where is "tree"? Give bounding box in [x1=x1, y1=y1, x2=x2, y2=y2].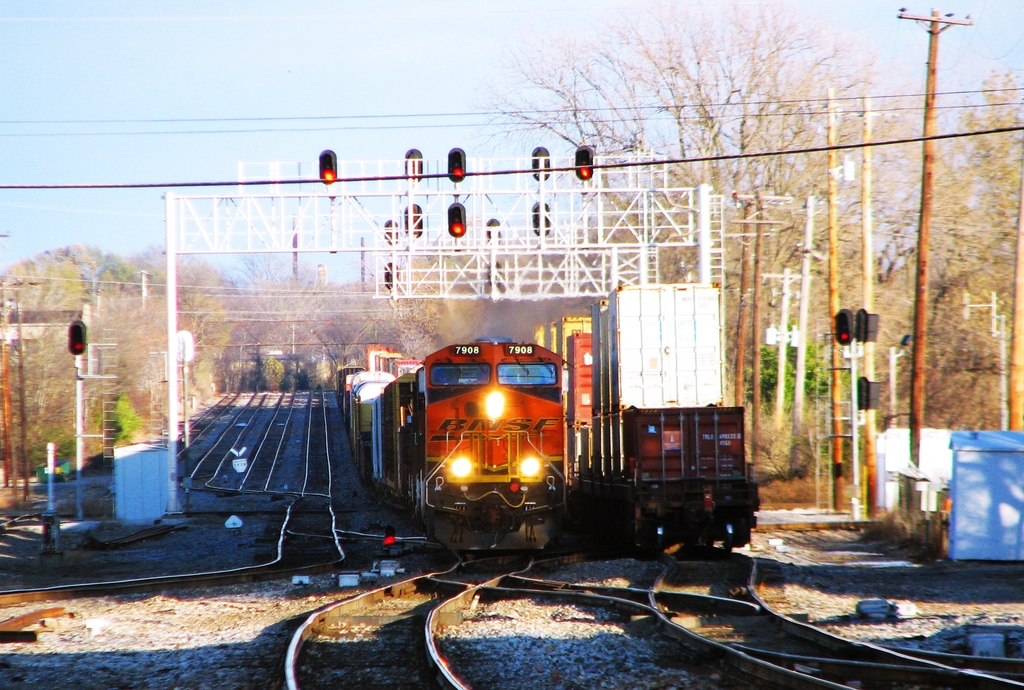
[x1=475, y1=0, x2=879, y2=467].
